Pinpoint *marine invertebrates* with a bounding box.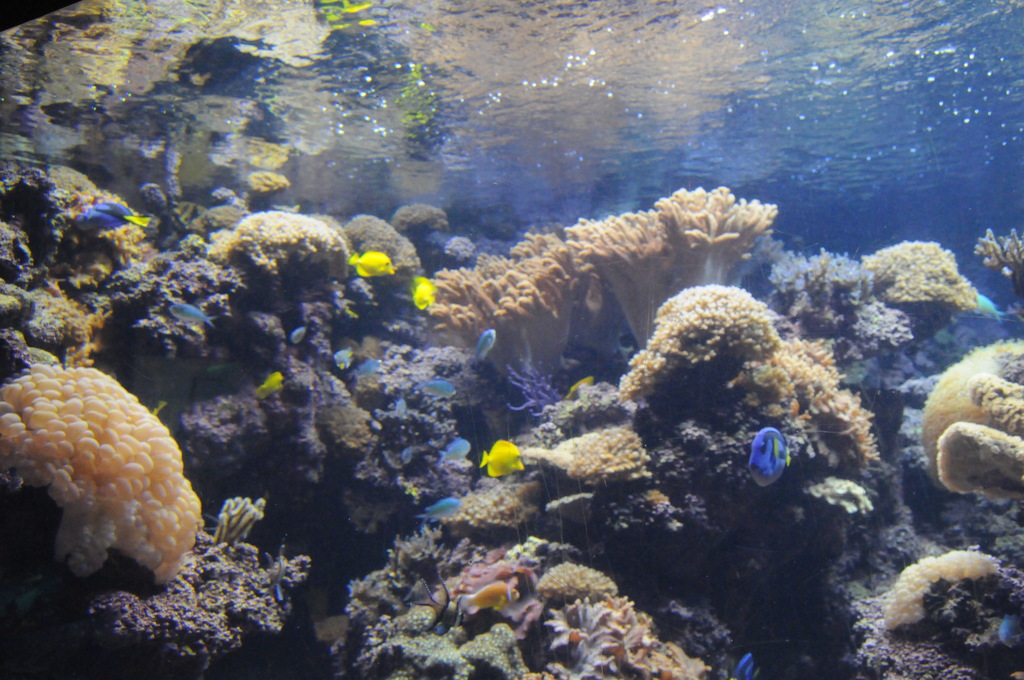
[left=876, top=538, right=1023, bottom=645].
